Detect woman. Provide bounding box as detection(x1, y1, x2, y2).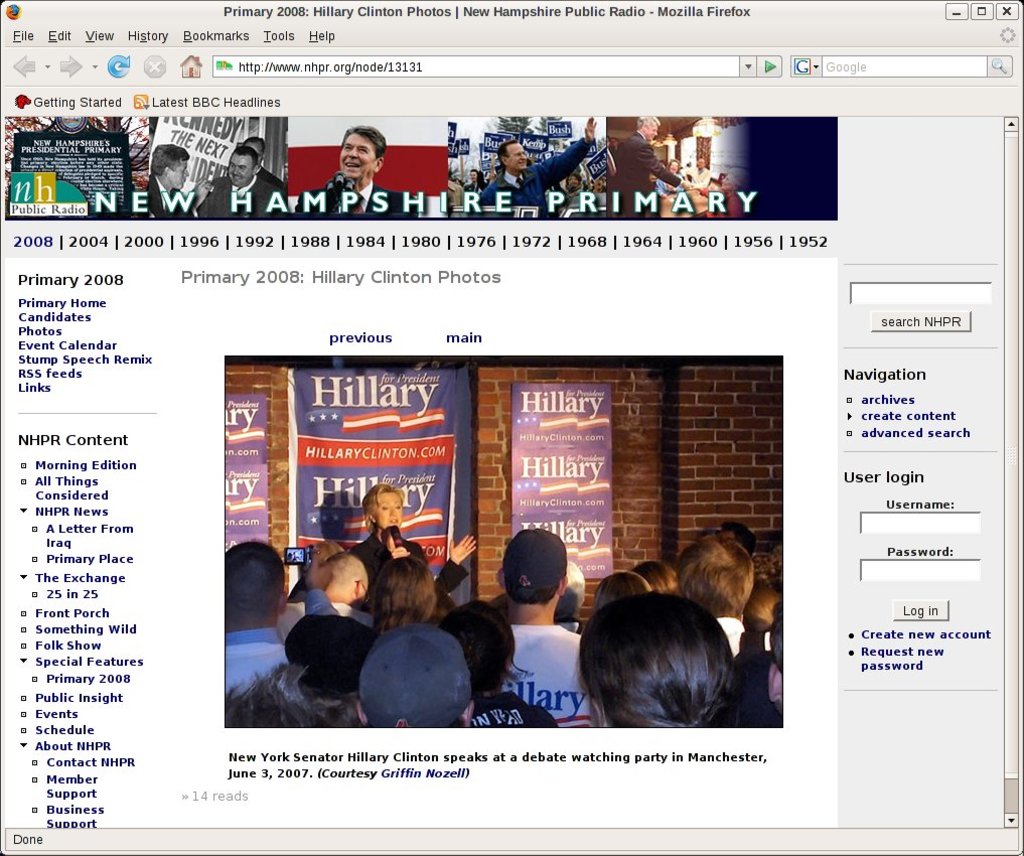
detection(655, 156, 687, 196).
